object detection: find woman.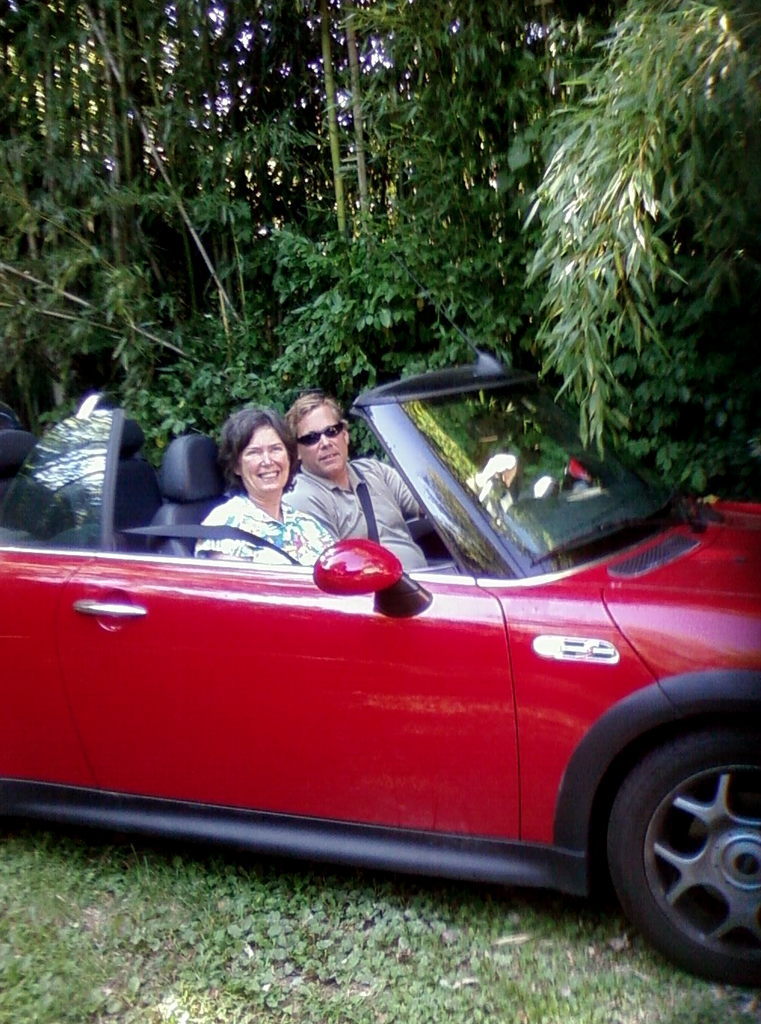
l=191, t=410, r=327, b=573.
